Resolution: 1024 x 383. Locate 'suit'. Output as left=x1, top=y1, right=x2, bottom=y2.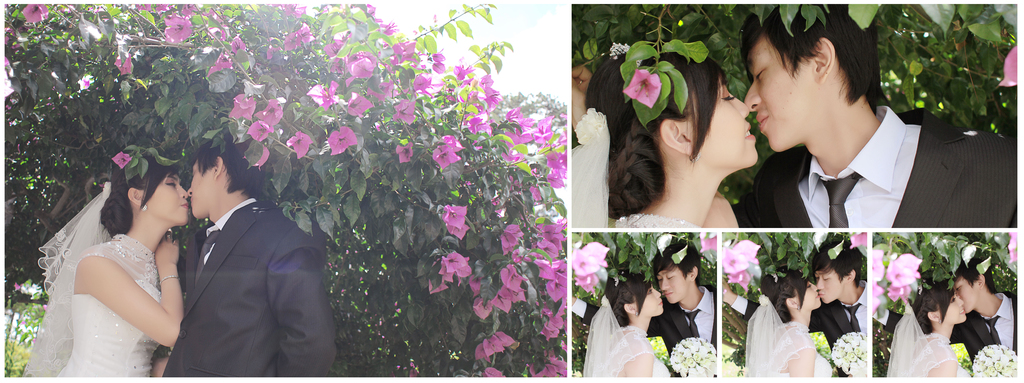
left=735, top=102, right=1017, bottom=232.
